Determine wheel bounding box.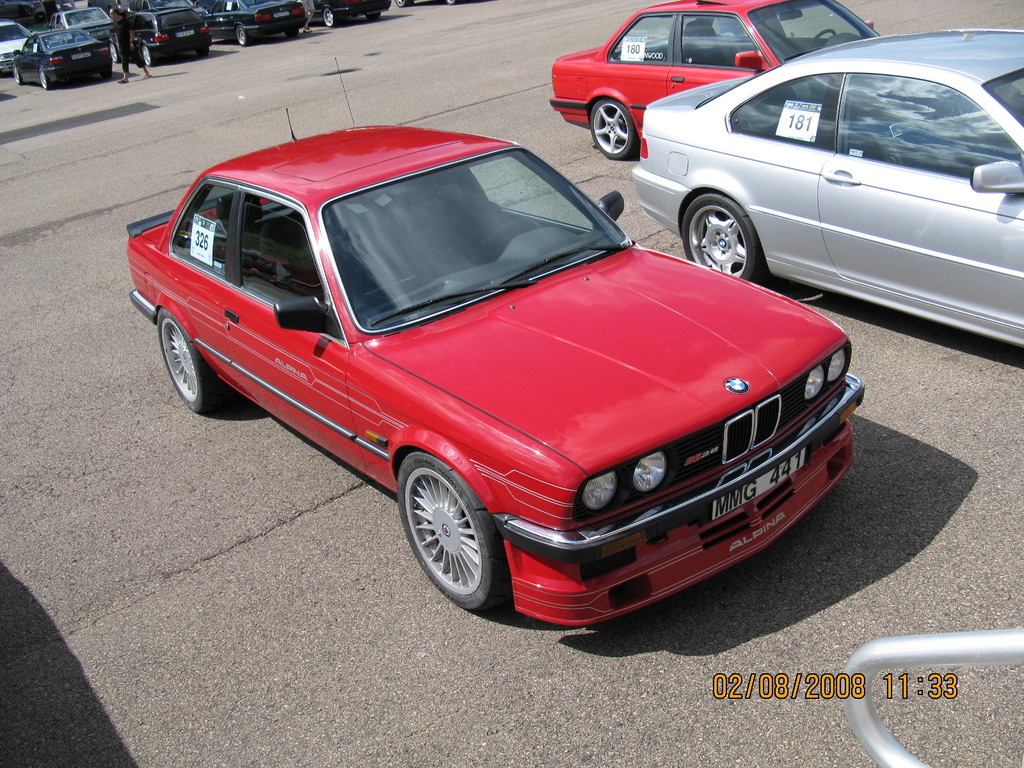
Determined: [left=195, top=47, right=209, bottom=54].
